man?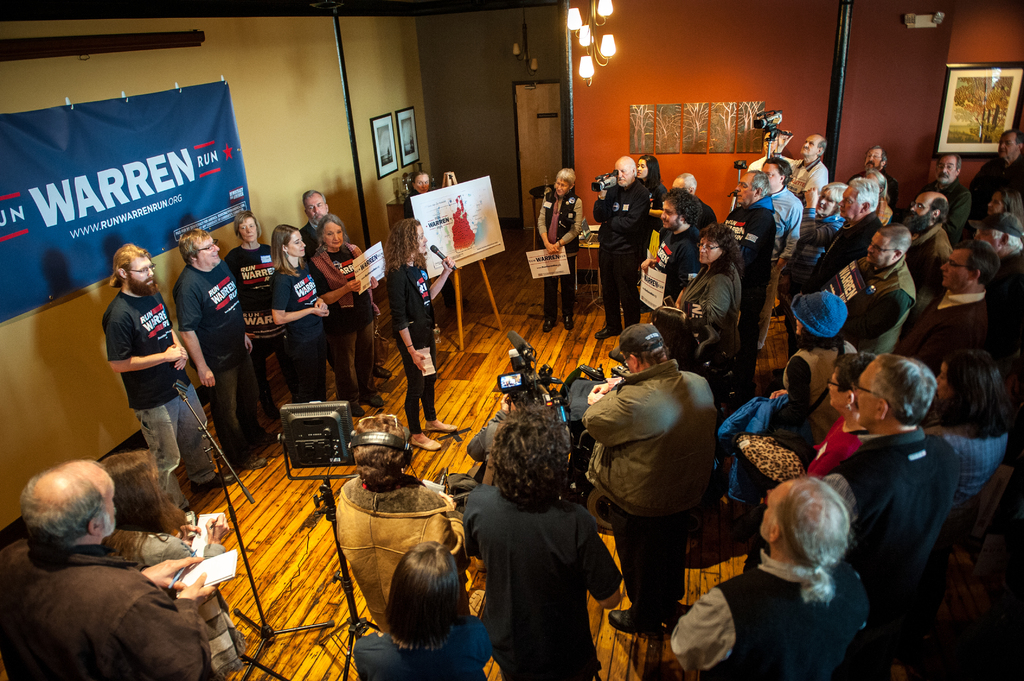
bbox=(924, 145, 975, 233)
